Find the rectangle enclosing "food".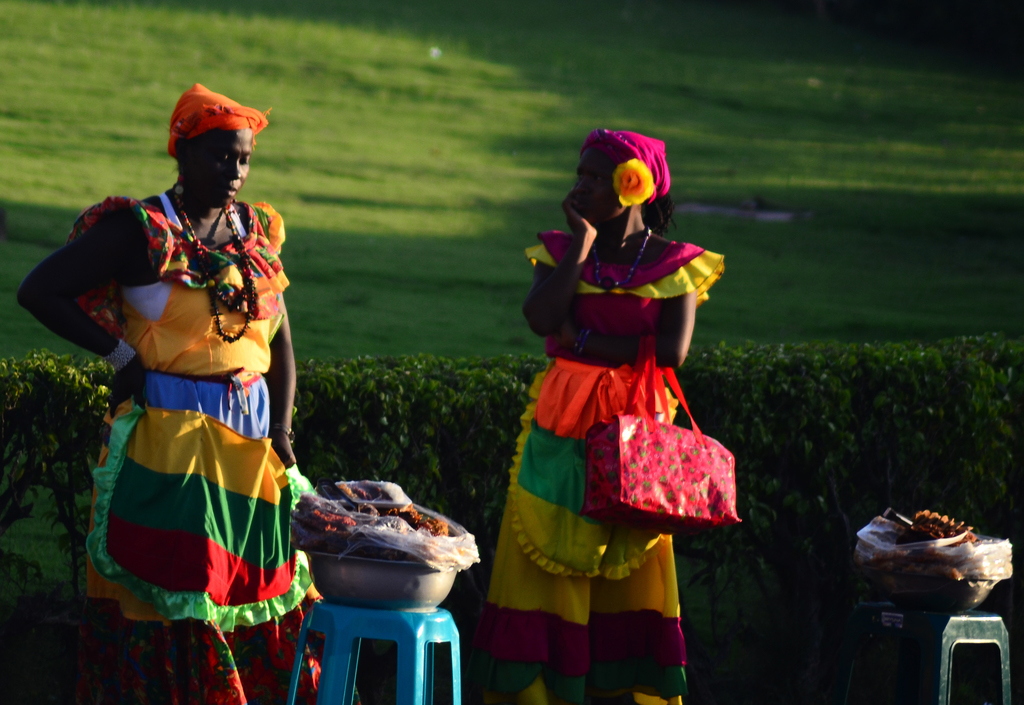
Rect(294, 483, 447, 537).
